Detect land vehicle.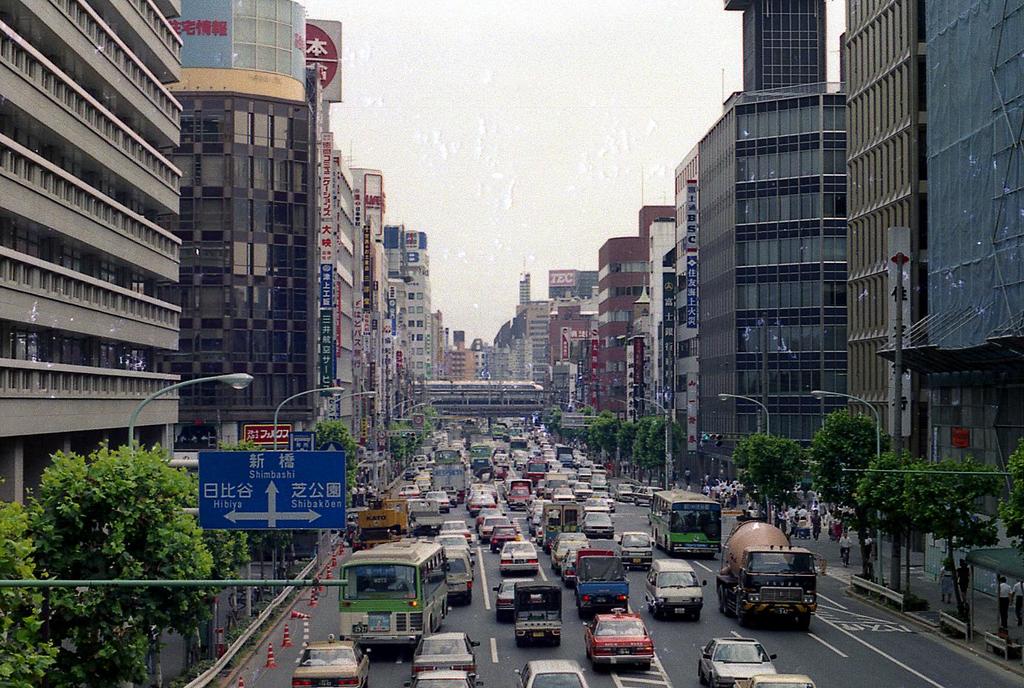
Detected at crop(513, 579, 563, 647).
